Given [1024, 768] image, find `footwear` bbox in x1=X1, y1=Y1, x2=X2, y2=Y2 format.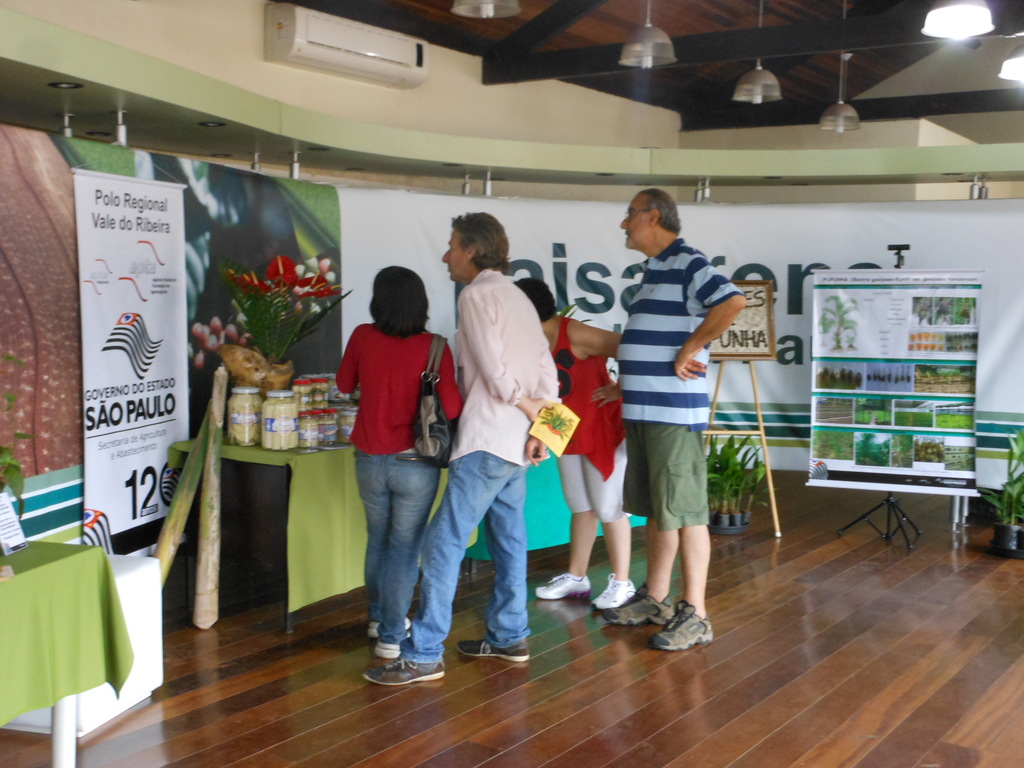
x1=591, y1=569, x2=637, y2=609.
